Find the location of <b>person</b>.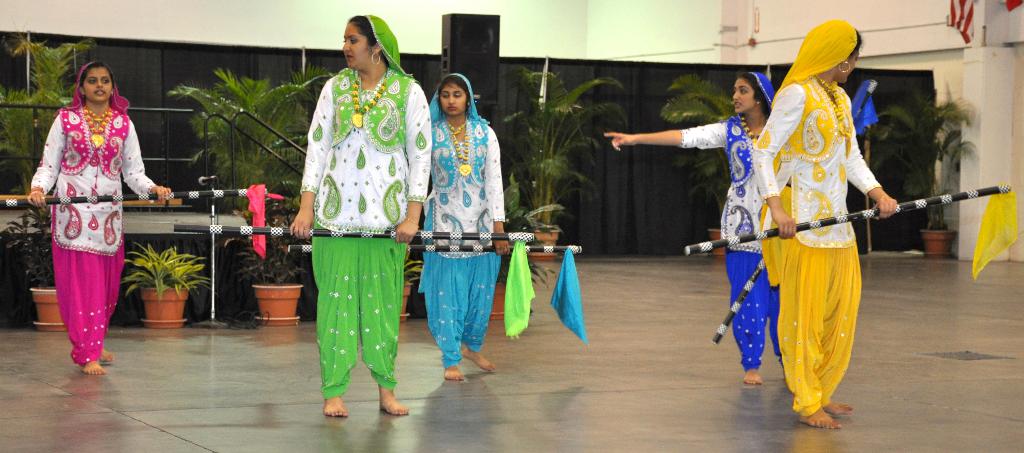
Location: (26, 57, 173, 376).
